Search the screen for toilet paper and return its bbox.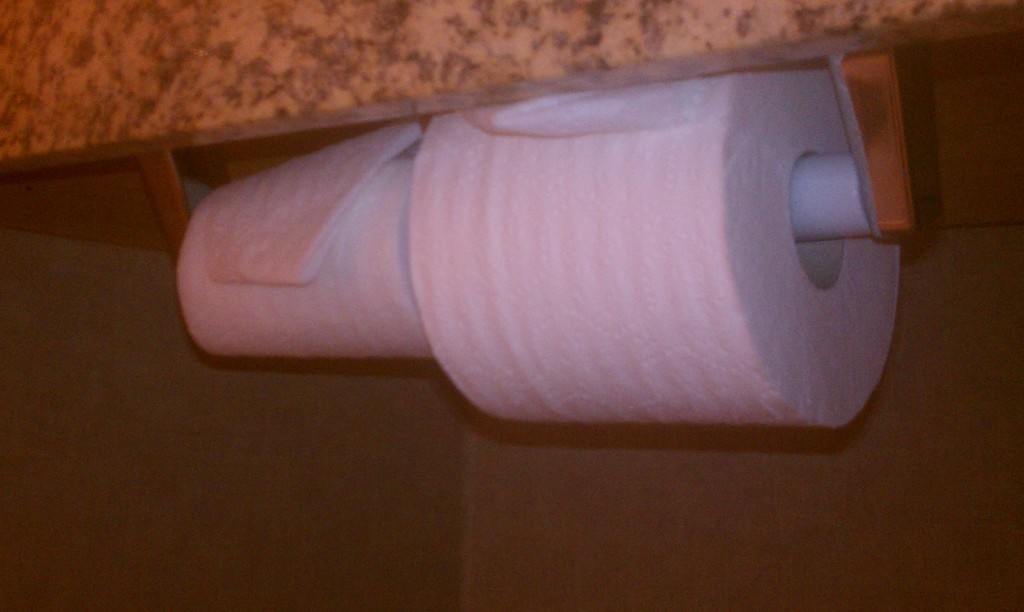
Found: 408/67/904/432.
